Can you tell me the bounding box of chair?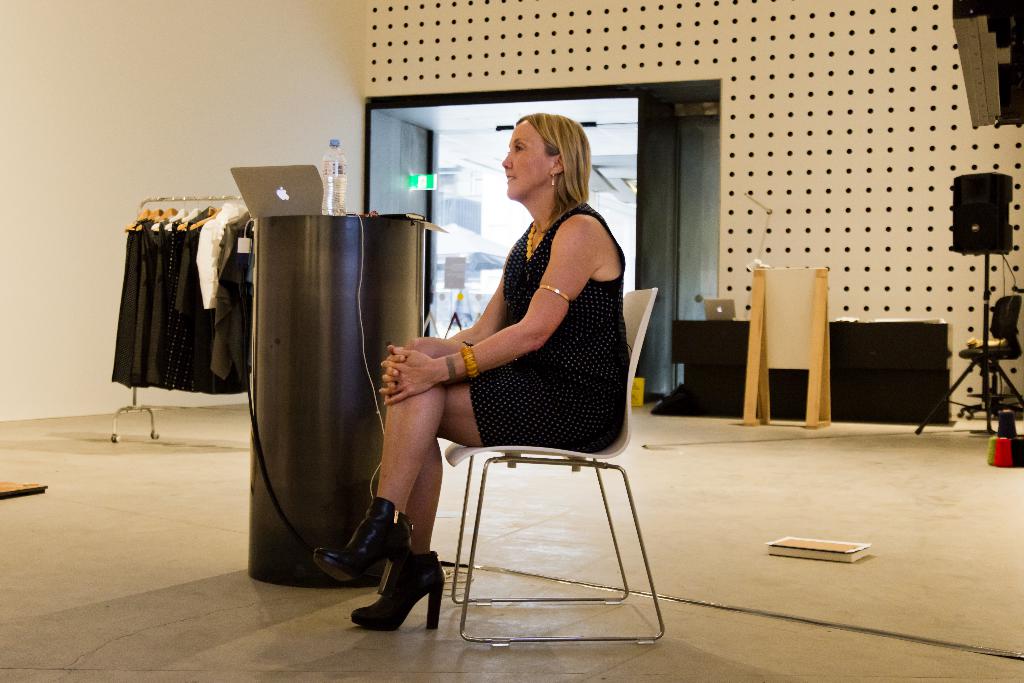
[915,292,1023,434].
